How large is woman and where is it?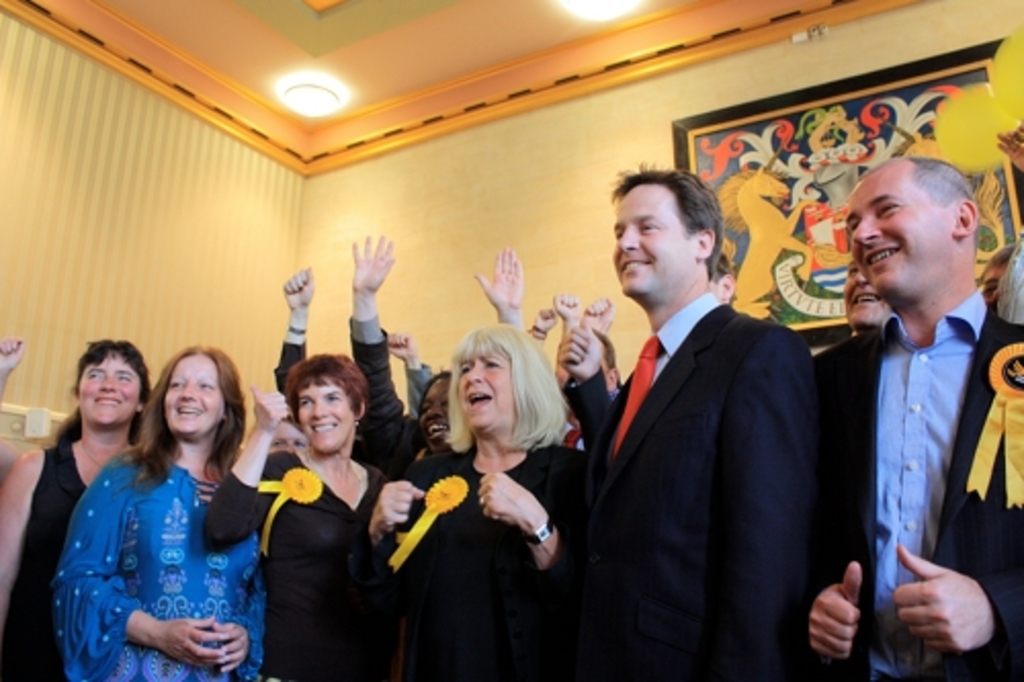
Bounding box: [left=207, top=356, right=387, bottom=680].
